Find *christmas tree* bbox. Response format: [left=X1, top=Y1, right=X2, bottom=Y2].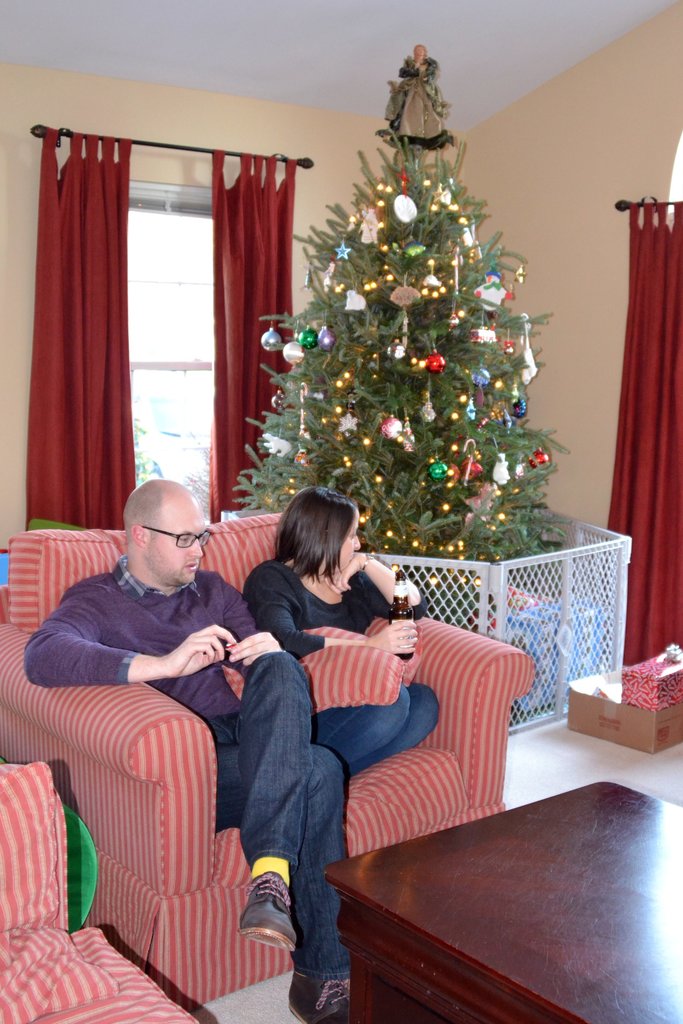
[left=231, top=36, right=573, bottom=639].
